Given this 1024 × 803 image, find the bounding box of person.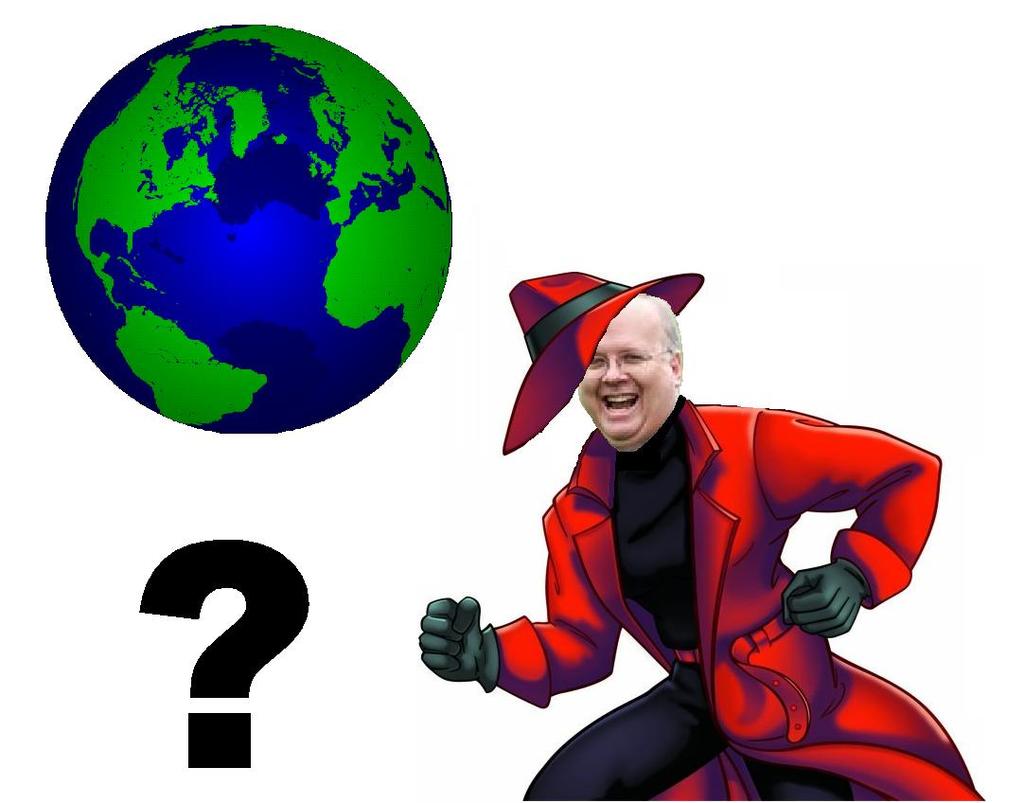
(x1=457, y1=264, x2=950, y2=793).
